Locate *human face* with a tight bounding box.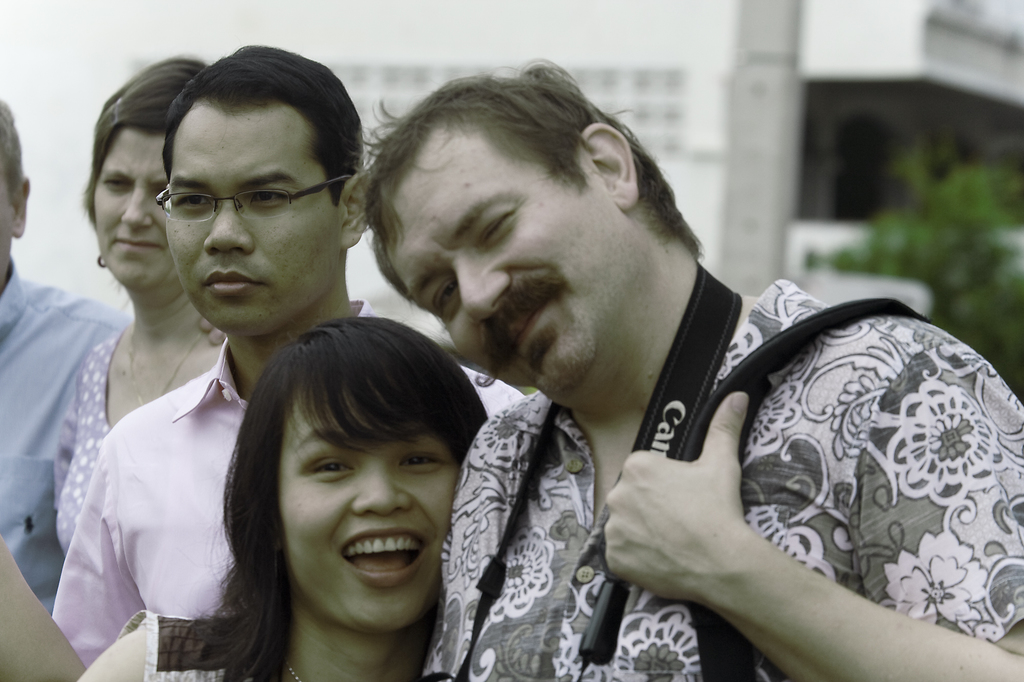
90/135/178/279.
